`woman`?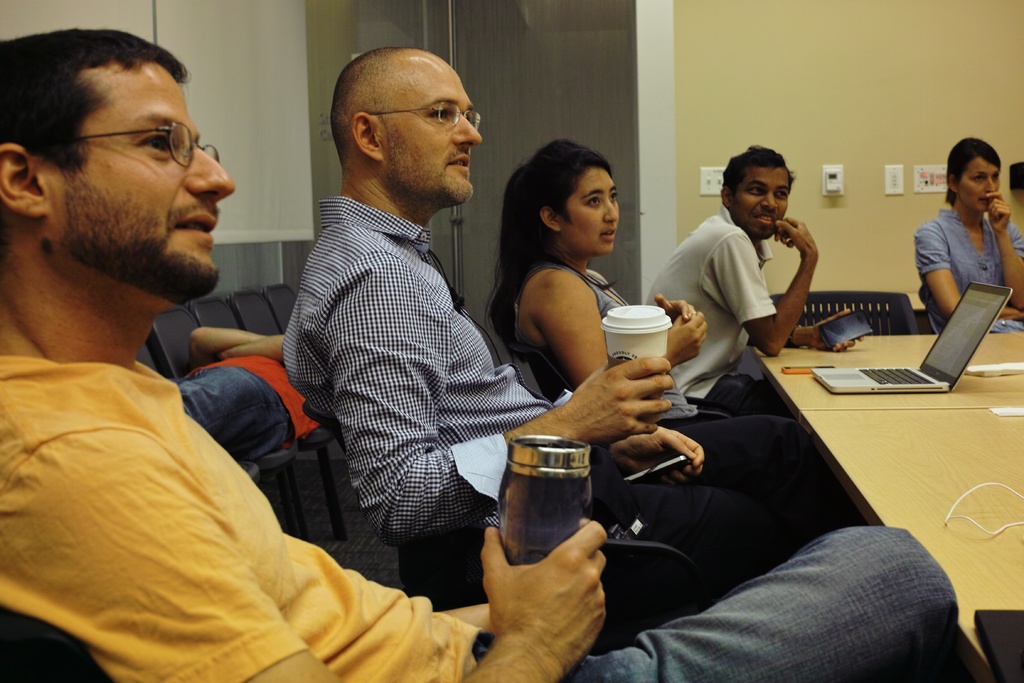
479,129,865,522
